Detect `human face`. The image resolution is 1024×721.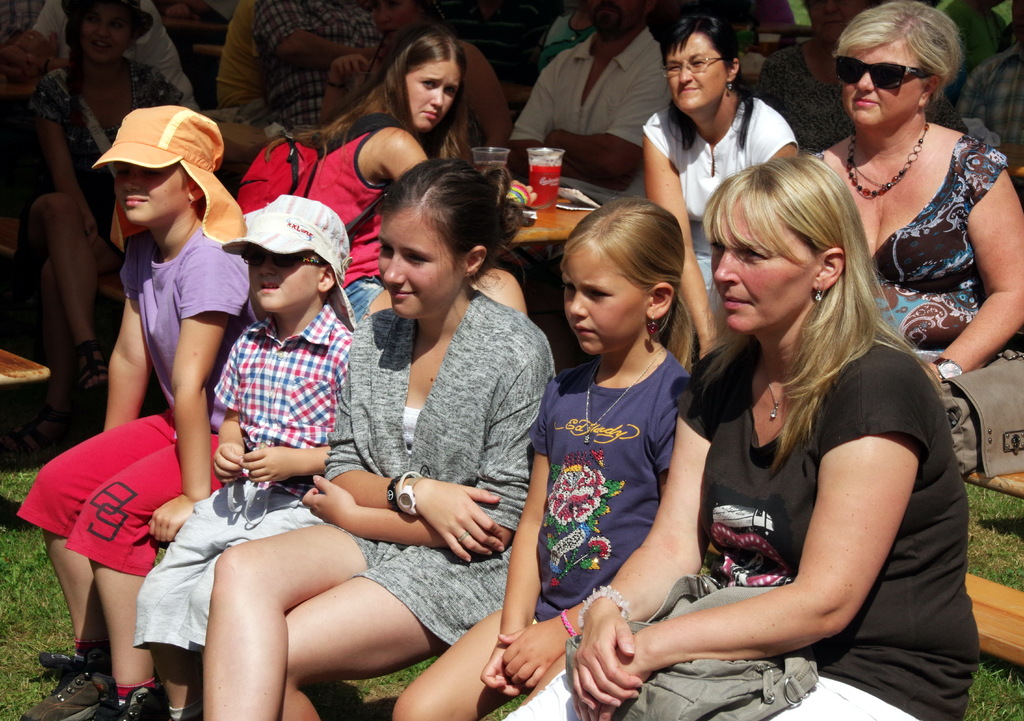
locate(378, 2, 417, 39).
